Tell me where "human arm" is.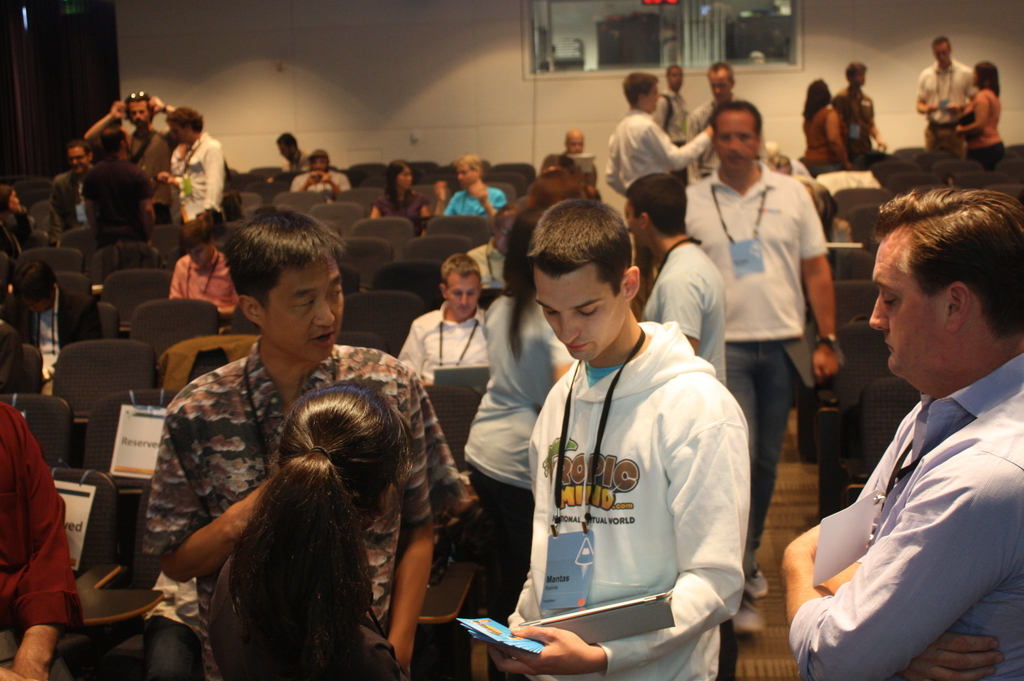
"human arm" is at locate(433, 177, 456, 216).
